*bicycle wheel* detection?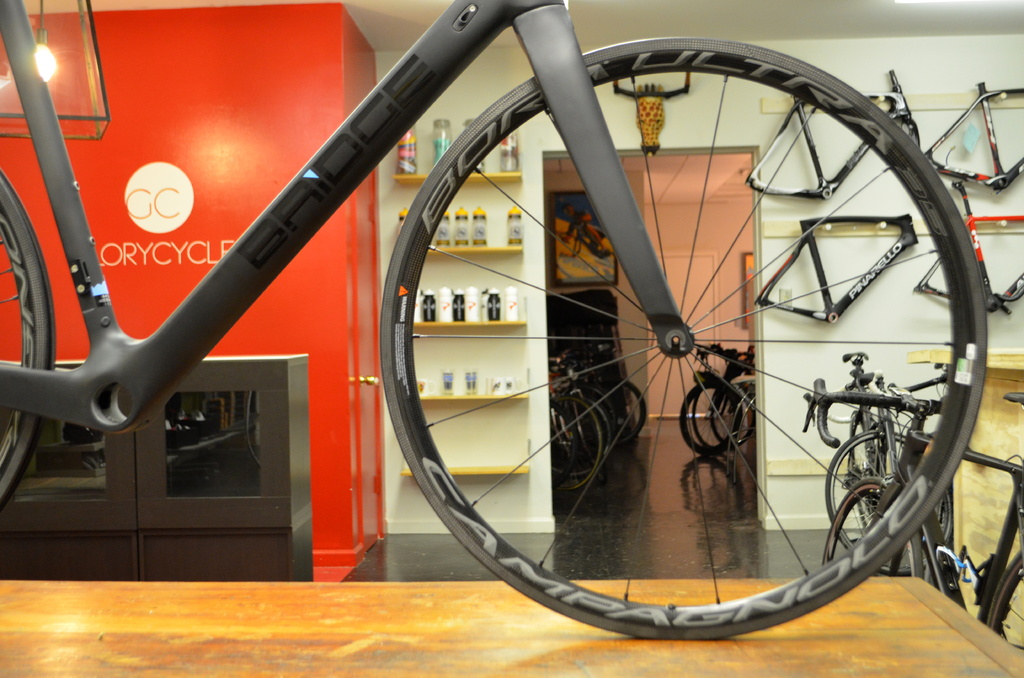
{"left": 824, "top": 478, "right": 888, "bottom": 565}
